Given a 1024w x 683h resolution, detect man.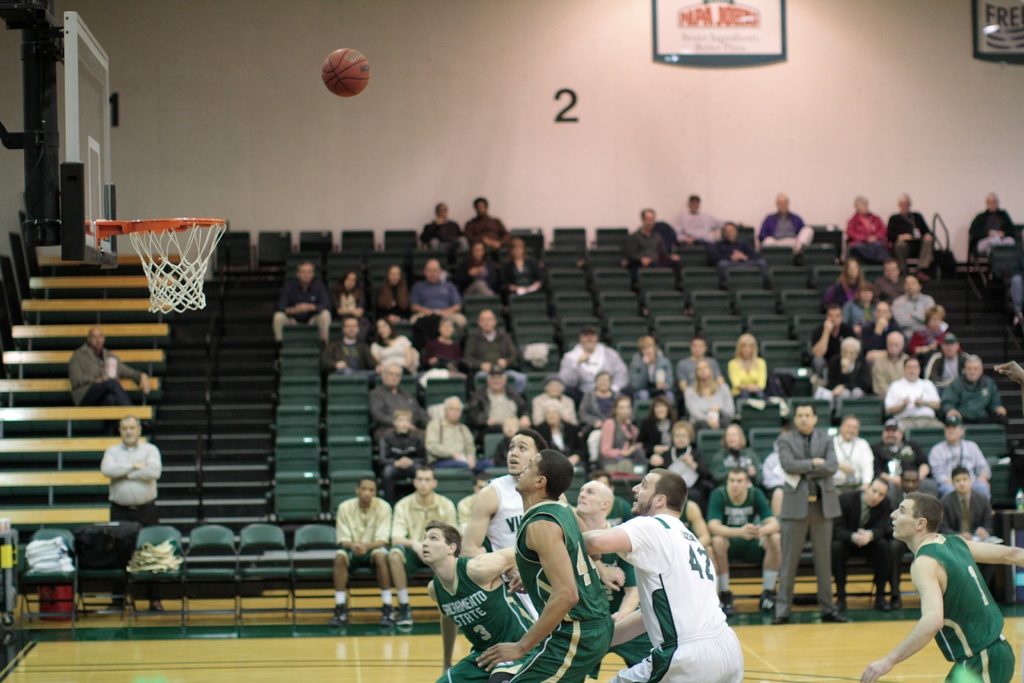
locate(883, 185, 940, 292).
